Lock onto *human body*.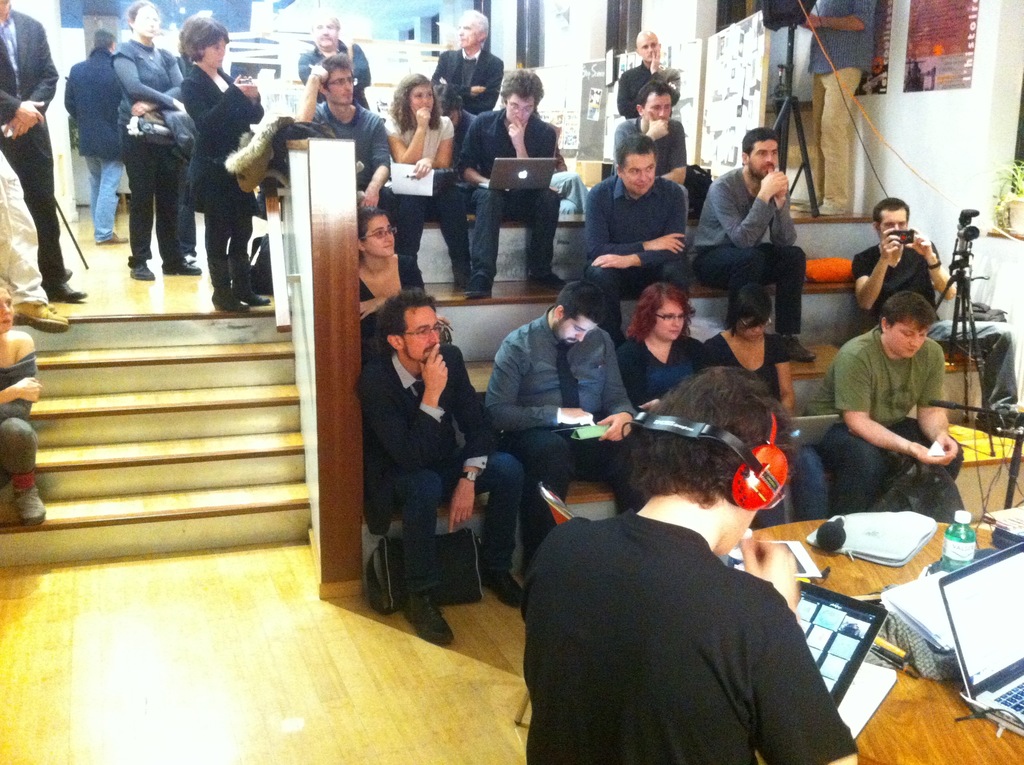
Locked: [518, 492, 854, 764].
